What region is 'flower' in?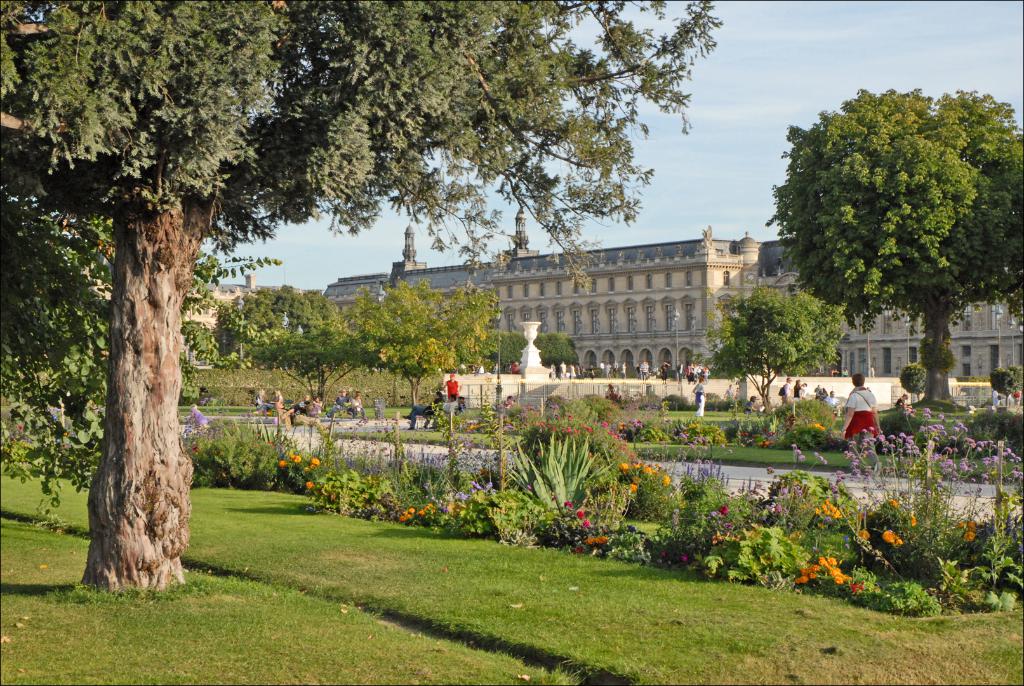
189 442 202 455.
